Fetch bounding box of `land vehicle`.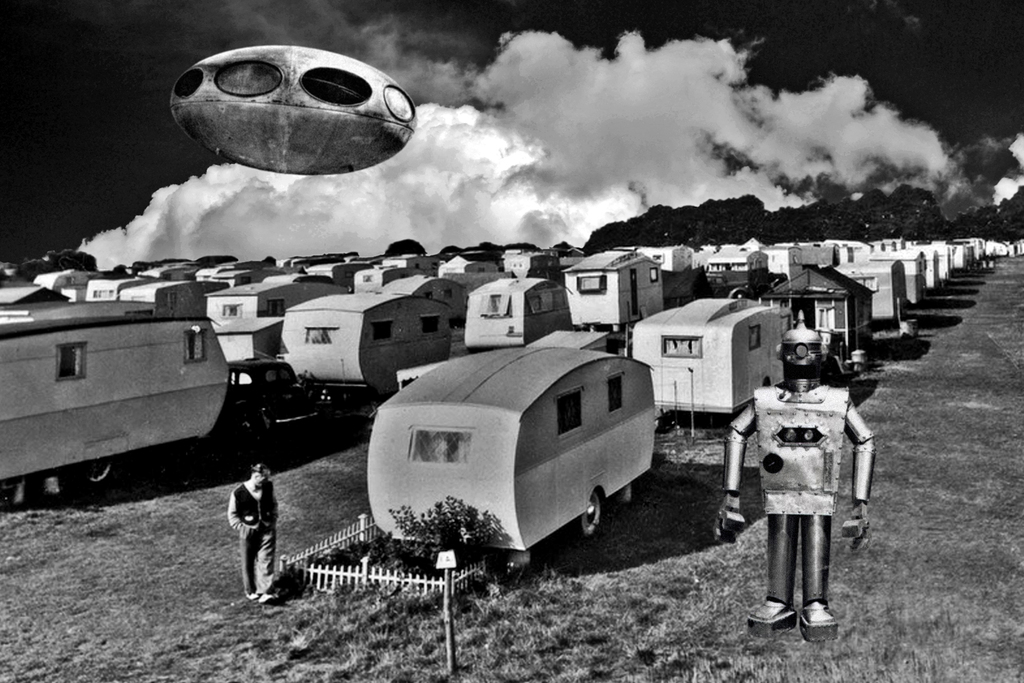
Bbox: region(626, 294, 785, 418).
